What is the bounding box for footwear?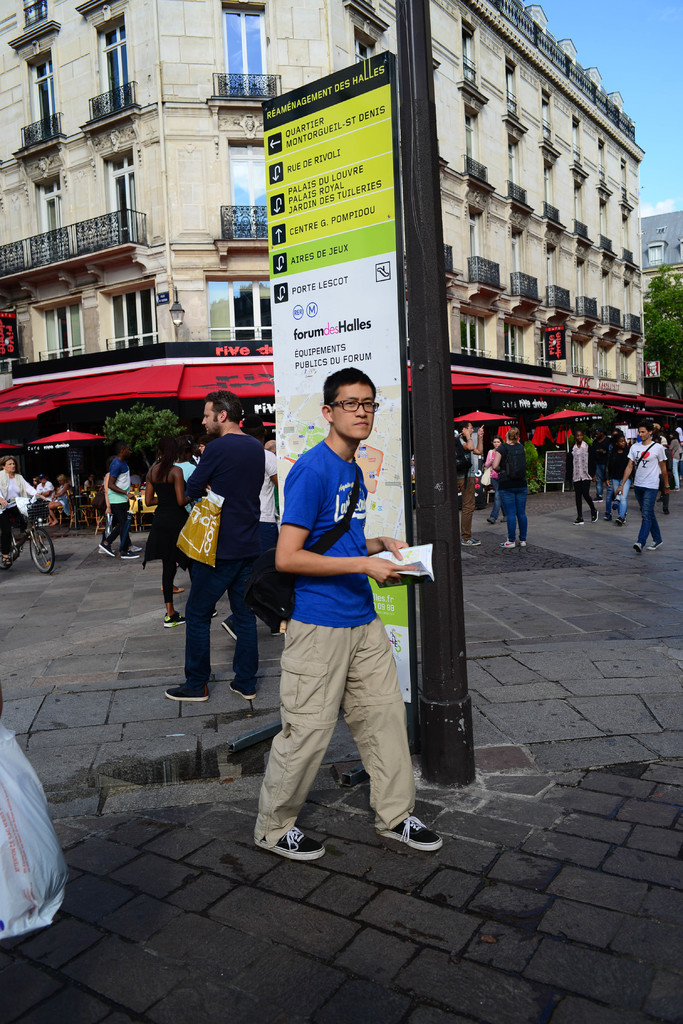
[x1=223, y1=614, x2=238, y2=639].
